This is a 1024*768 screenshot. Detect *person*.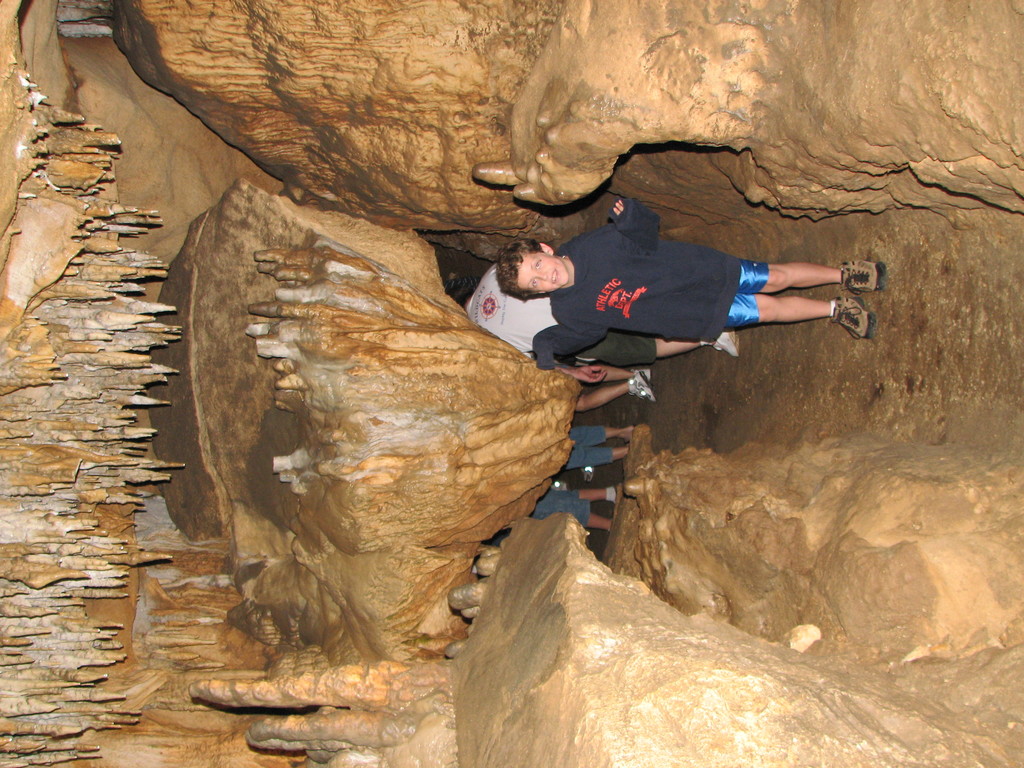
(left=500, top=196, right=890, bottom=372).
